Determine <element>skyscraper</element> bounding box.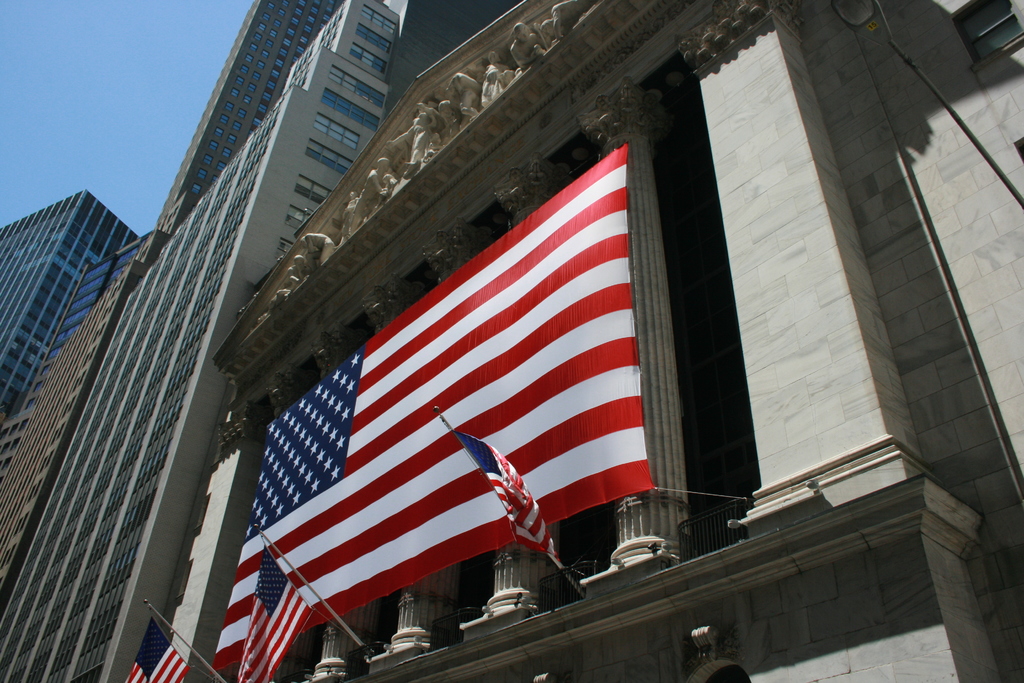
Determined: [x1=0, y1=187, x2=139, y2=425].
